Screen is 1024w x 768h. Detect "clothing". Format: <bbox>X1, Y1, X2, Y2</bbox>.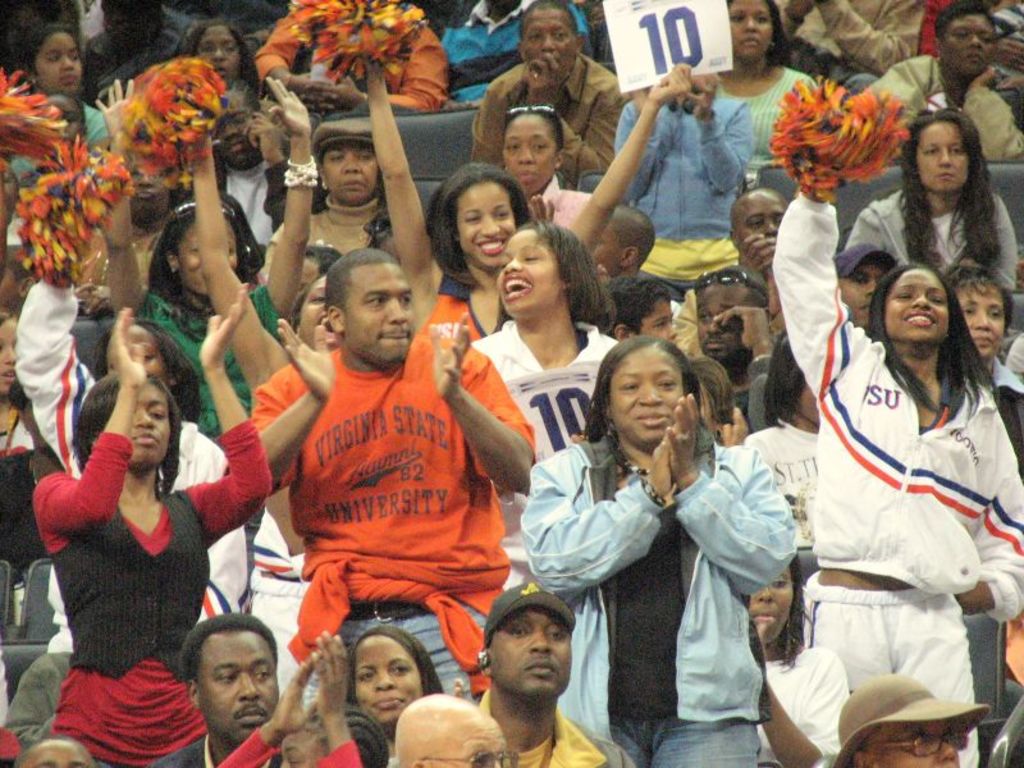
<bbox>8, 640, 77, 745</bbox>.
